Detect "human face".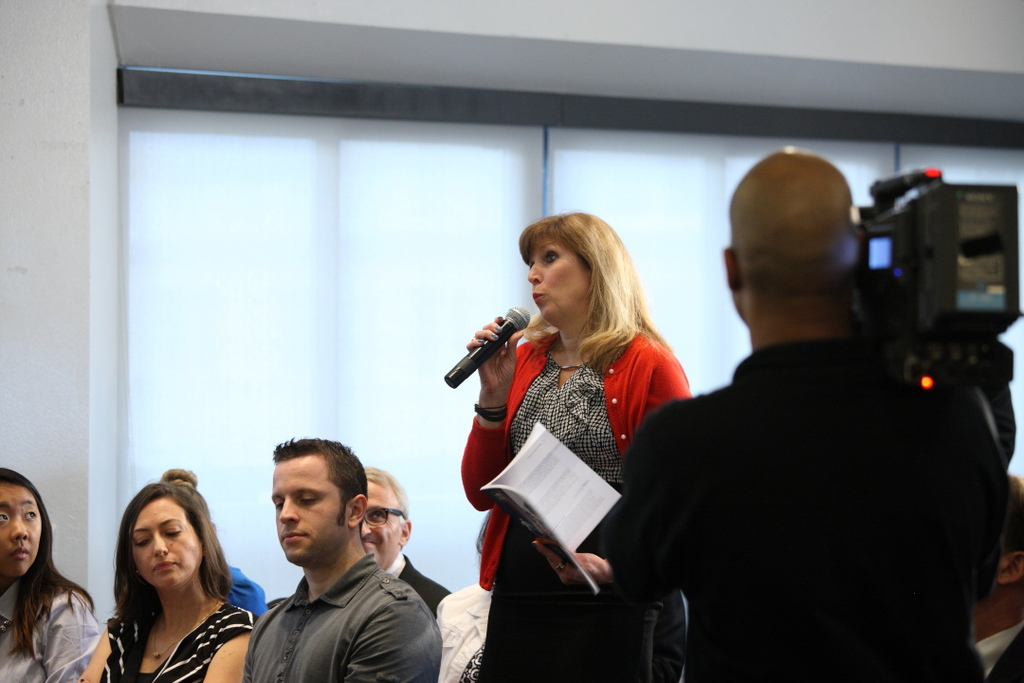
Detected at pyautogui.locateOnScreen(268, 463, 354, 563).
